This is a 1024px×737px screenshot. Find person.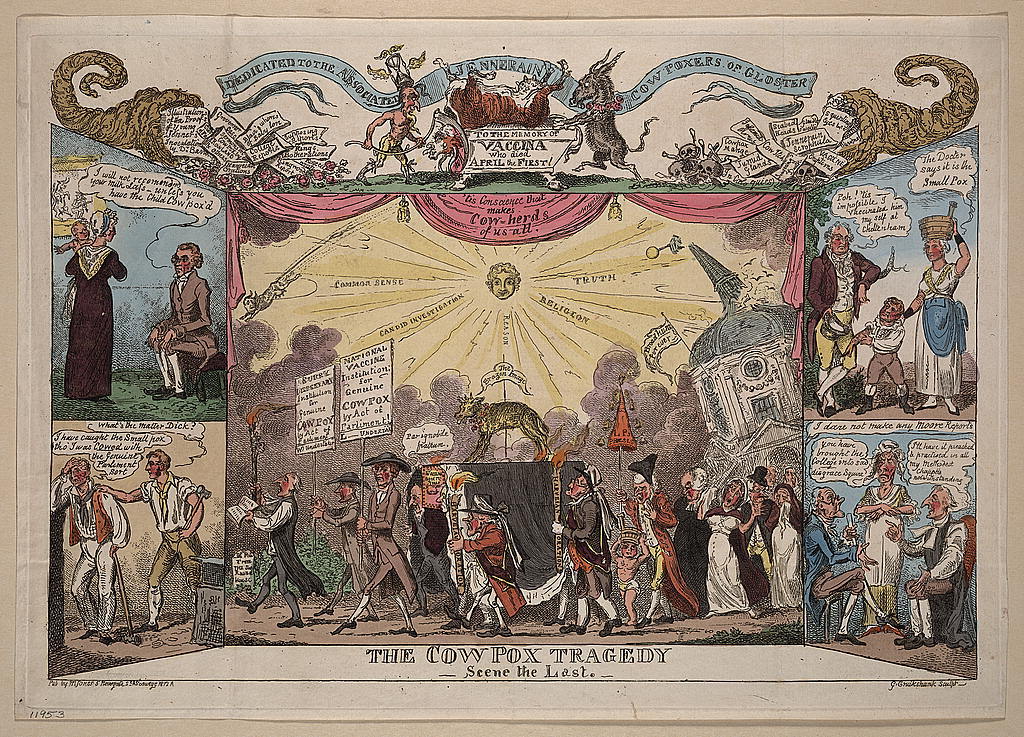
Bounding box: locate(887, 489, 963, 633).
